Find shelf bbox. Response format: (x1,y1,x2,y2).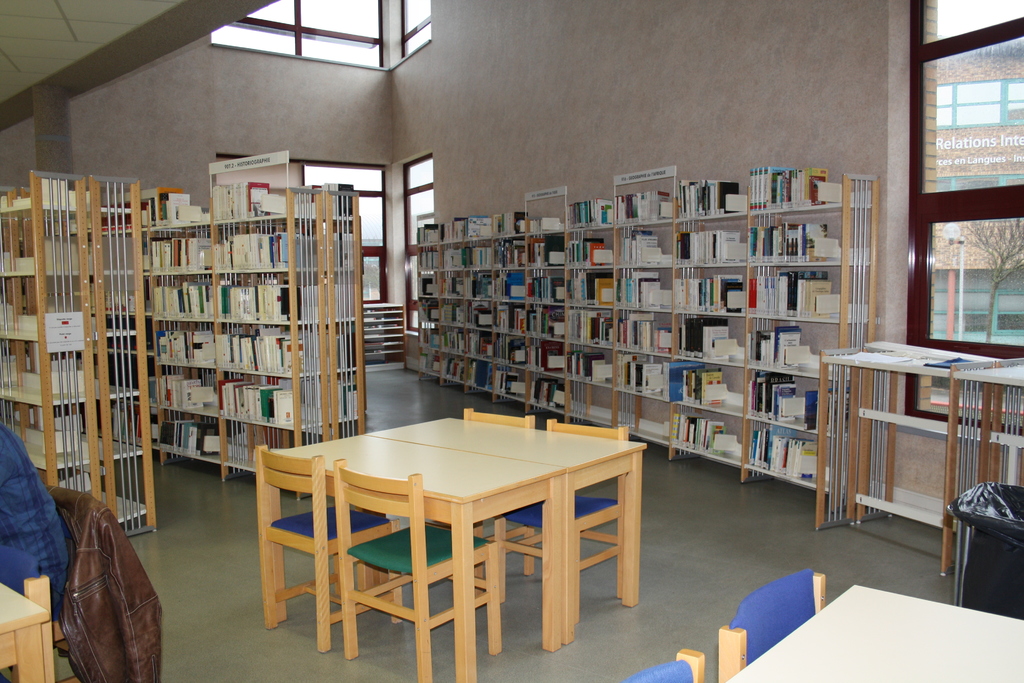
(753,267,868,316).
